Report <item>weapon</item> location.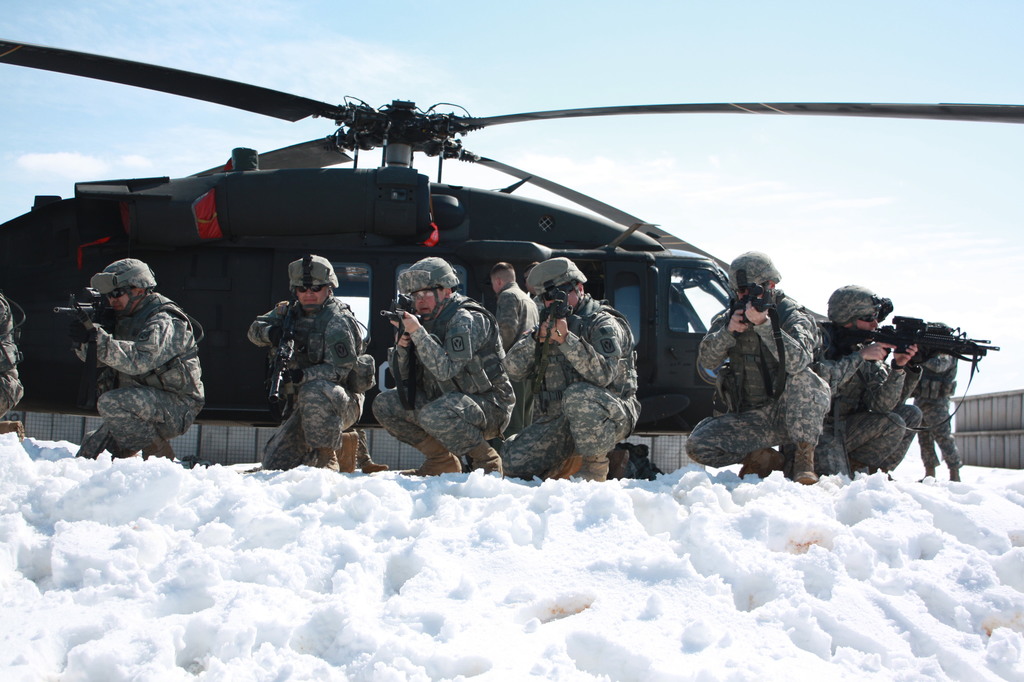
Report: left=813, top=311, right=1007, bottom=377.
